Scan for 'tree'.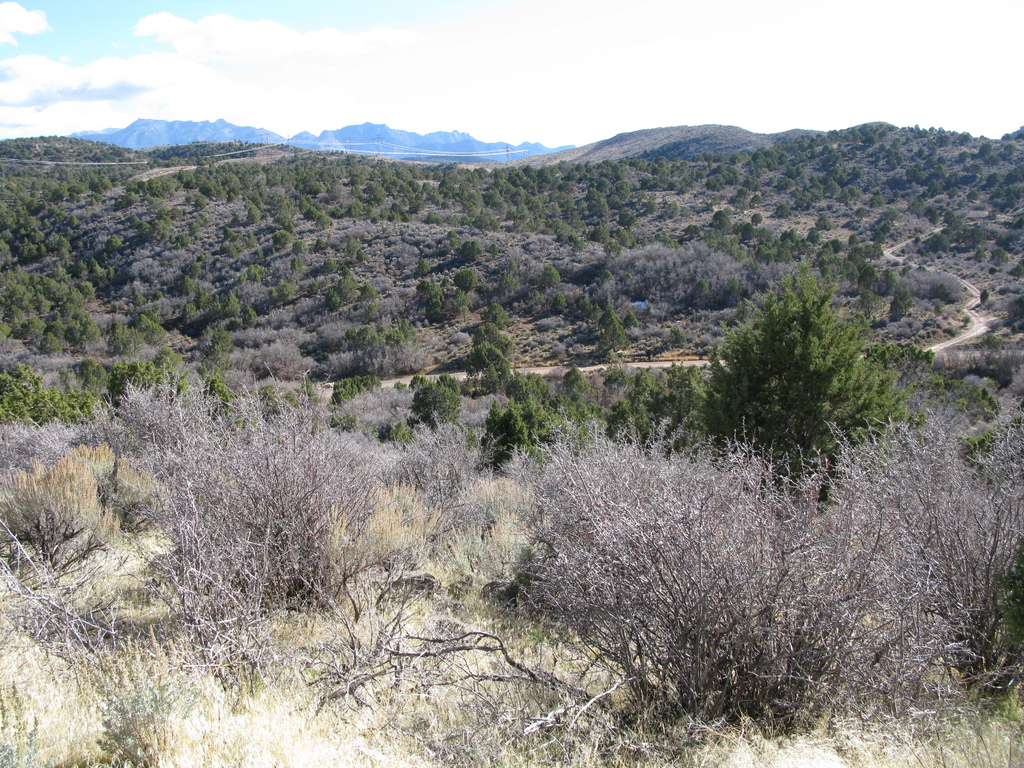
Scan result: detection(367, 340, 380, 360).
